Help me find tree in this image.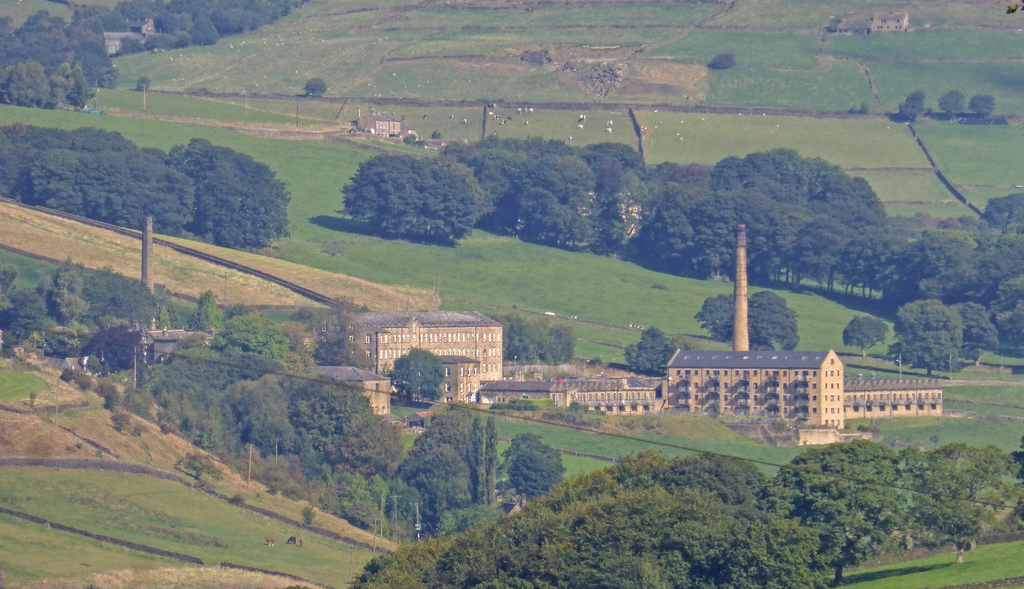
Found it: left=195, top=293, right=218, bottom=333.
